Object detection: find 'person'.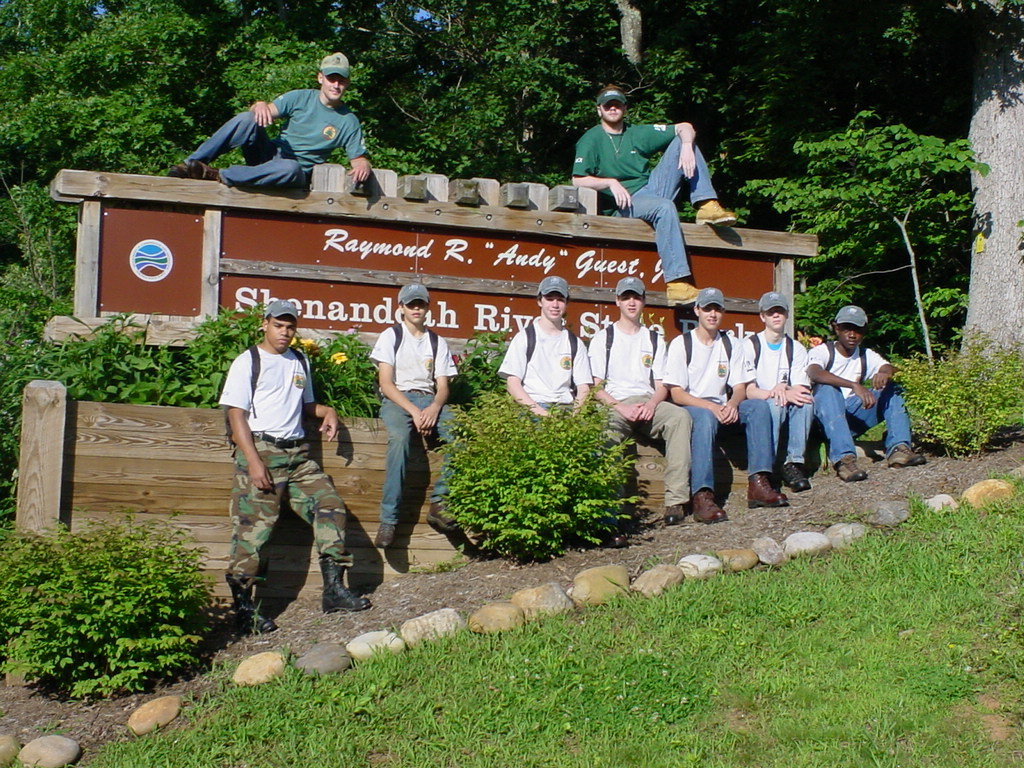
region(494, 281, 608, 443).
